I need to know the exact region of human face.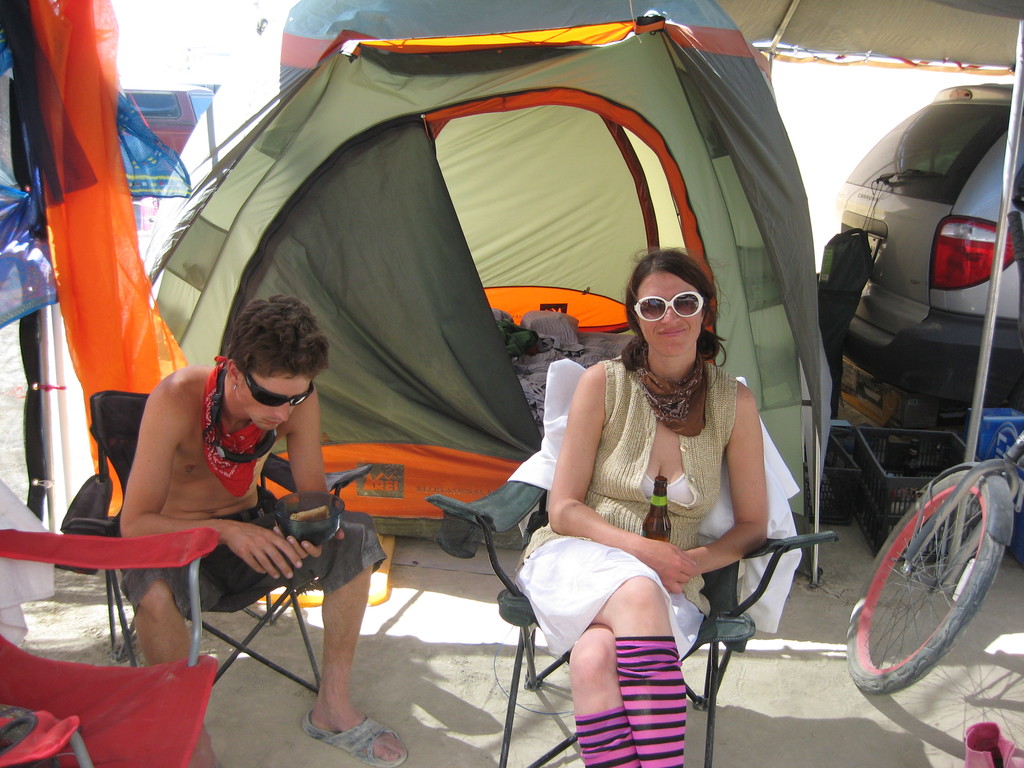
Region: detection(637, 276, 700, 358).
